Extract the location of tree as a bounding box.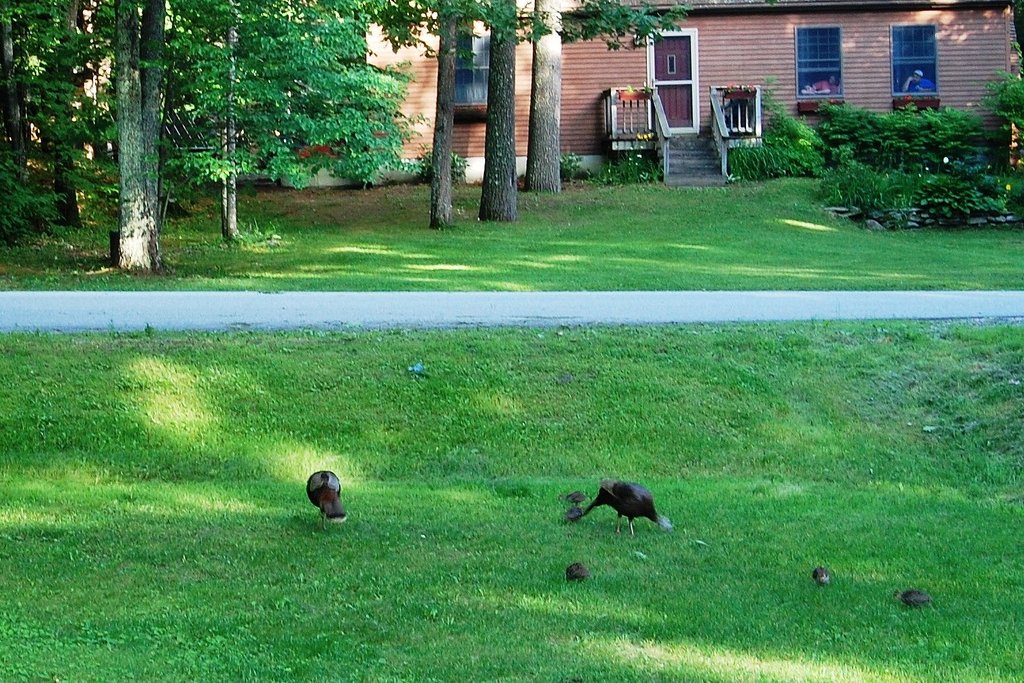
Rect(527, 0, 561, 194).
